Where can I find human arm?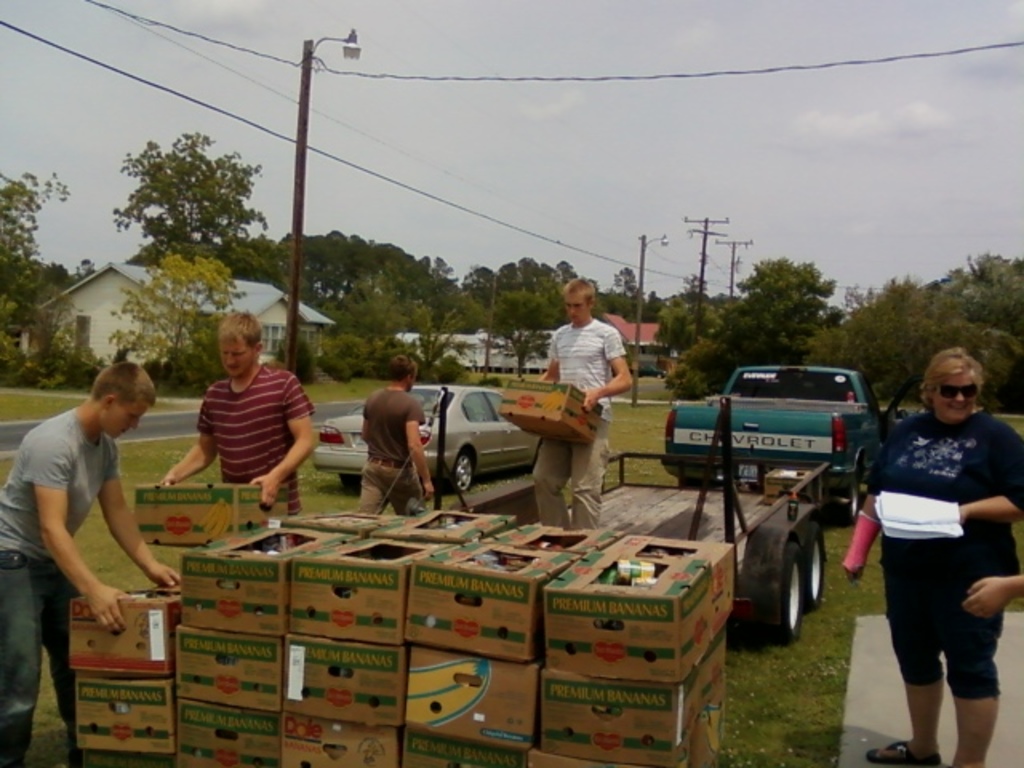
You can find it at (left=835, top=448, right=875, bottom=586).
